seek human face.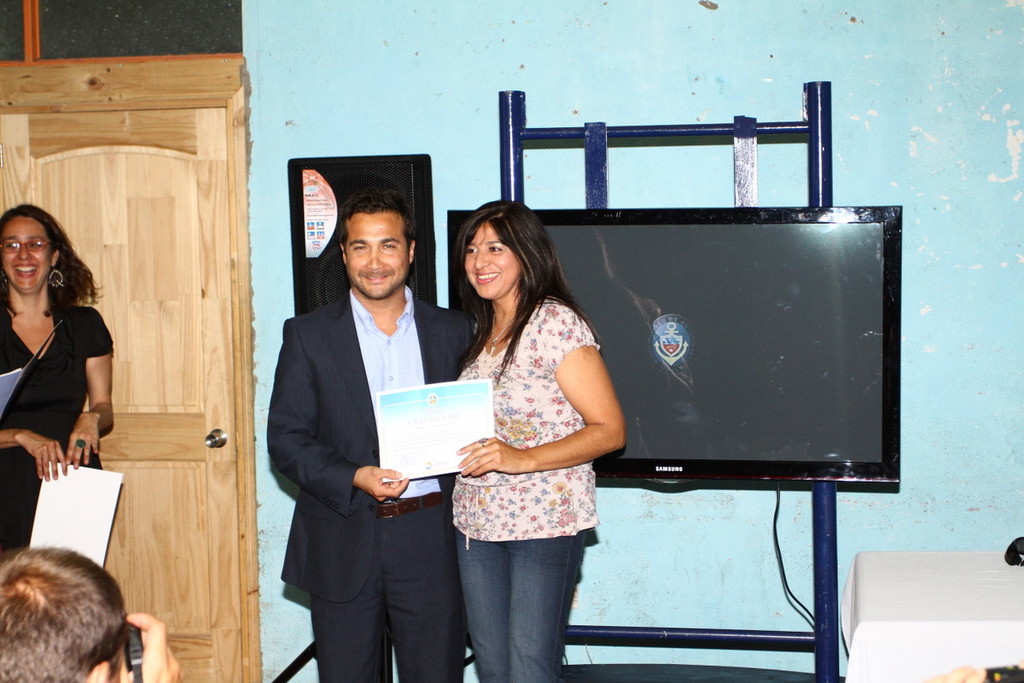
box=[0, 214, 52, 299].
